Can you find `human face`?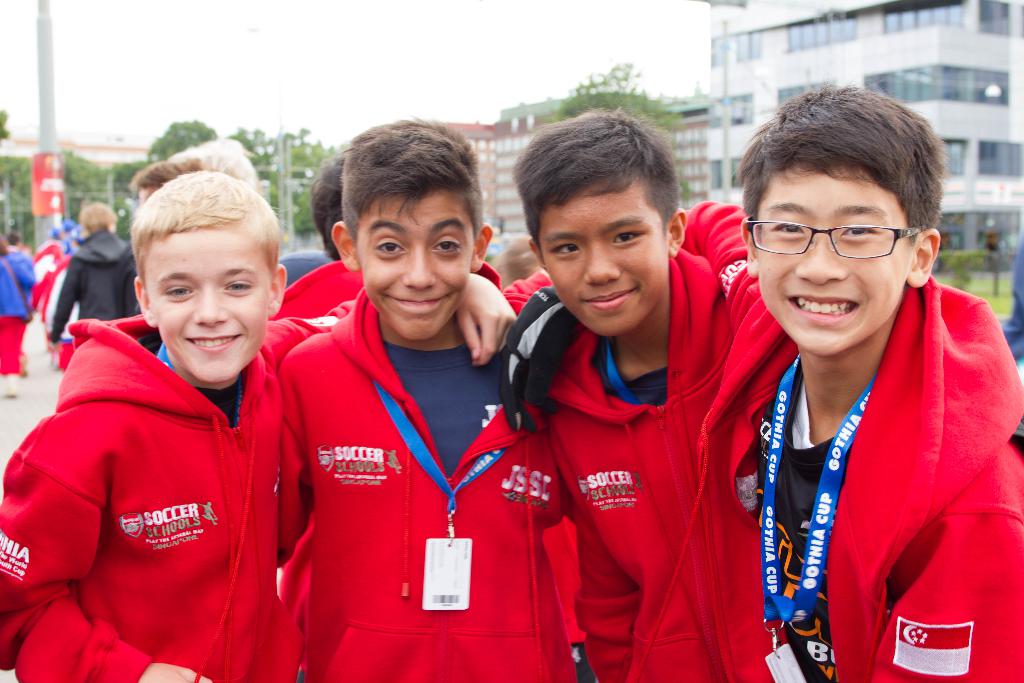
Yes, bounding box: (x1=141, y1=227, x2=272, y2=383).
